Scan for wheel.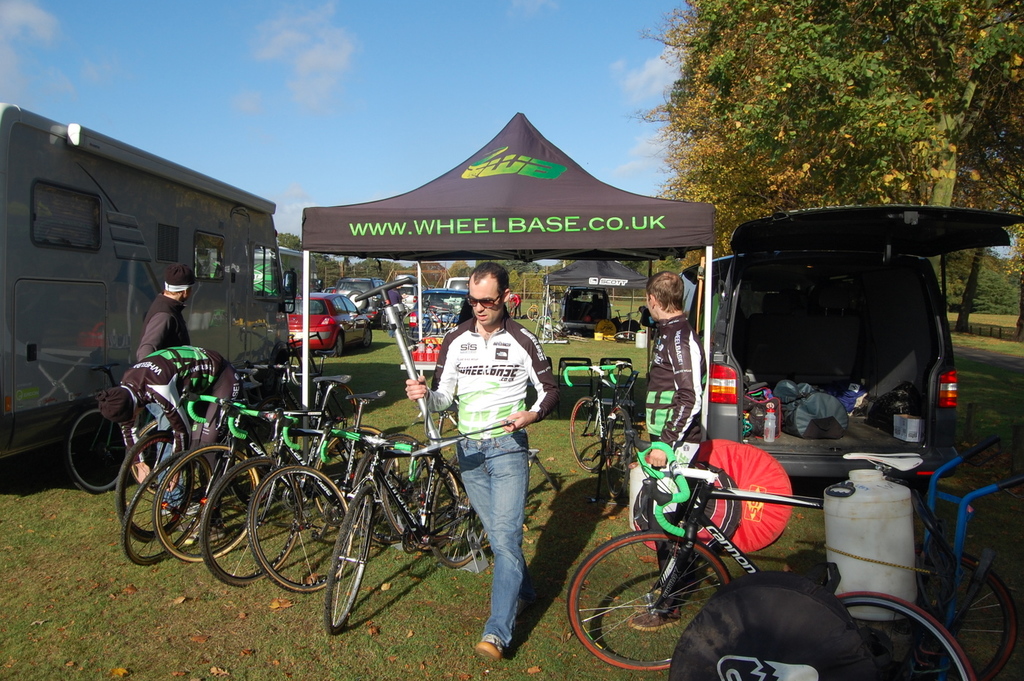
Scan result: {"x1": 413, "y1": 315, "x2": 435, "y2": 338}.
